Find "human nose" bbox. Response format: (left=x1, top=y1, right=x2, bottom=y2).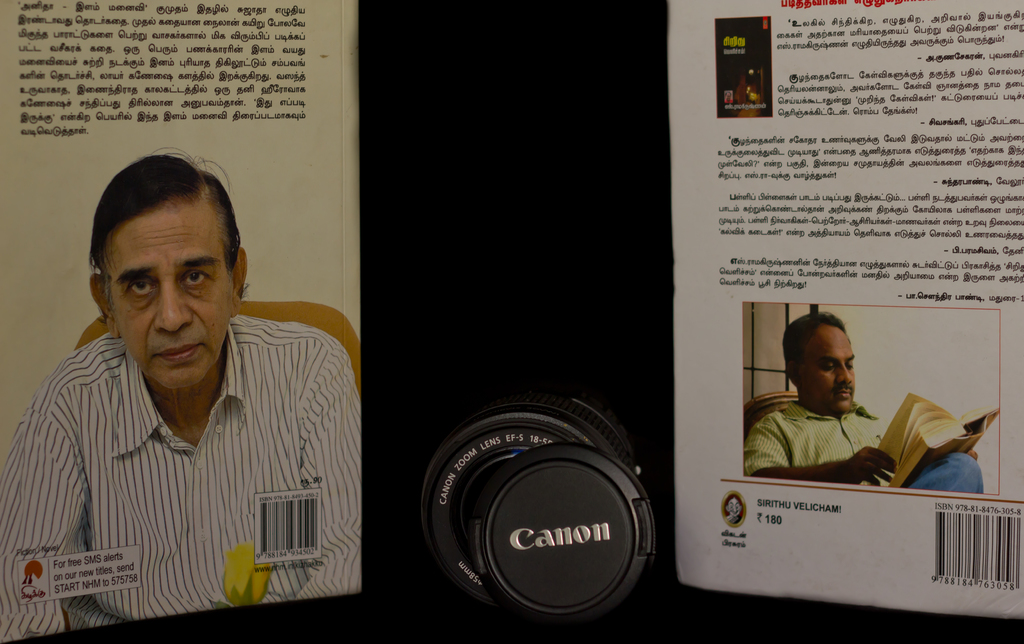
(left=155, top=284, right=191, bottom=332).
